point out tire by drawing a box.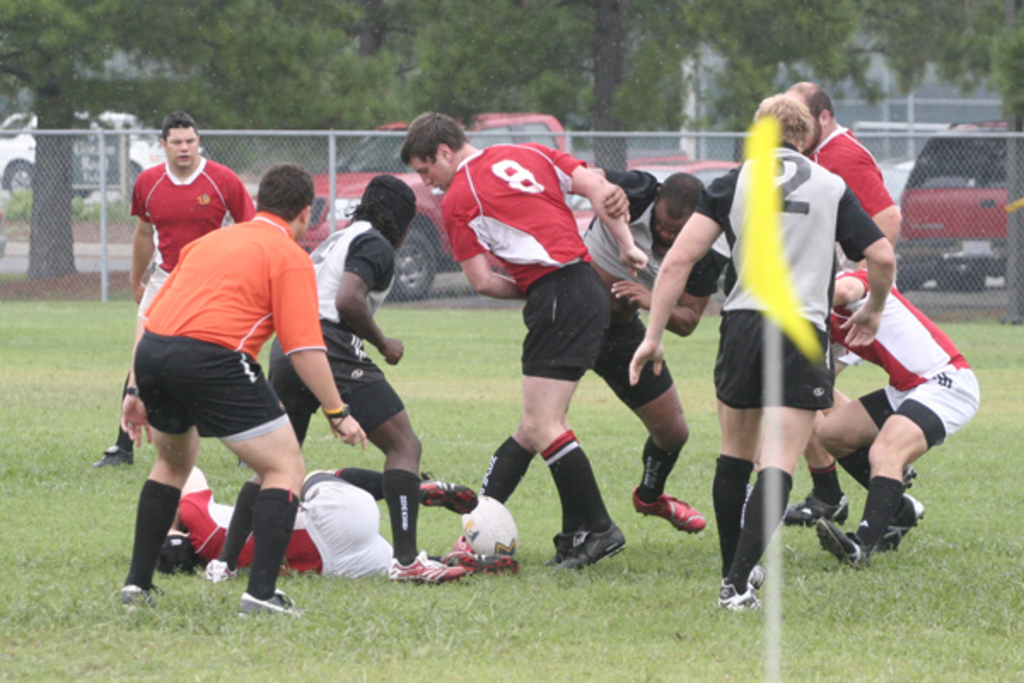
898 263 934 295.
